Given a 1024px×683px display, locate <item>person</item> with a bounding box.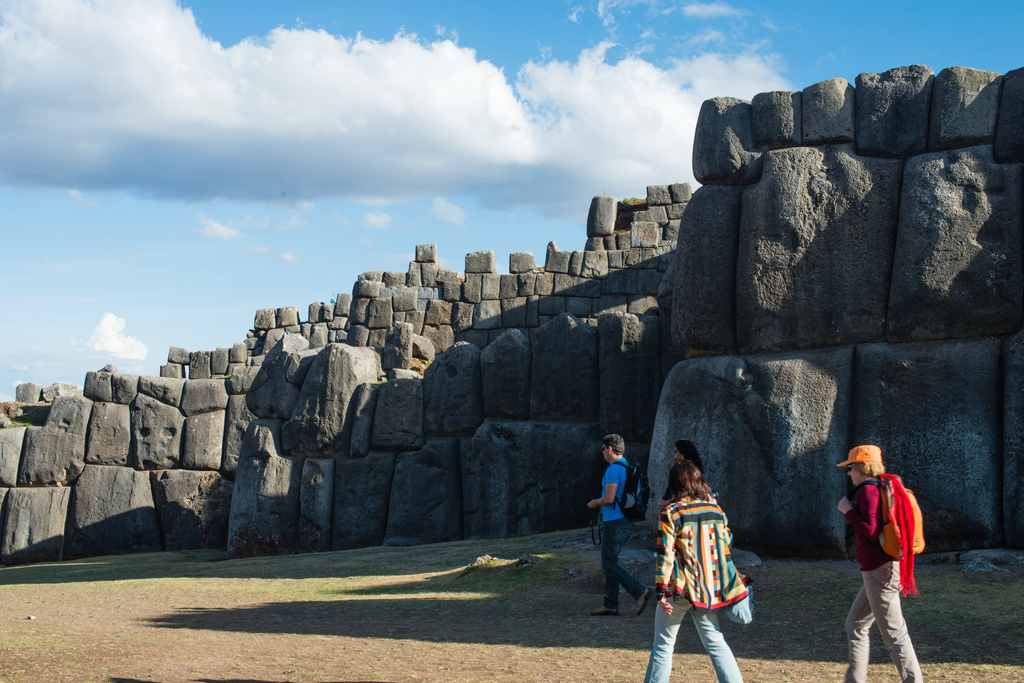
Located: pyautogui.locateOnScreen(643, 463, 758, 681).
